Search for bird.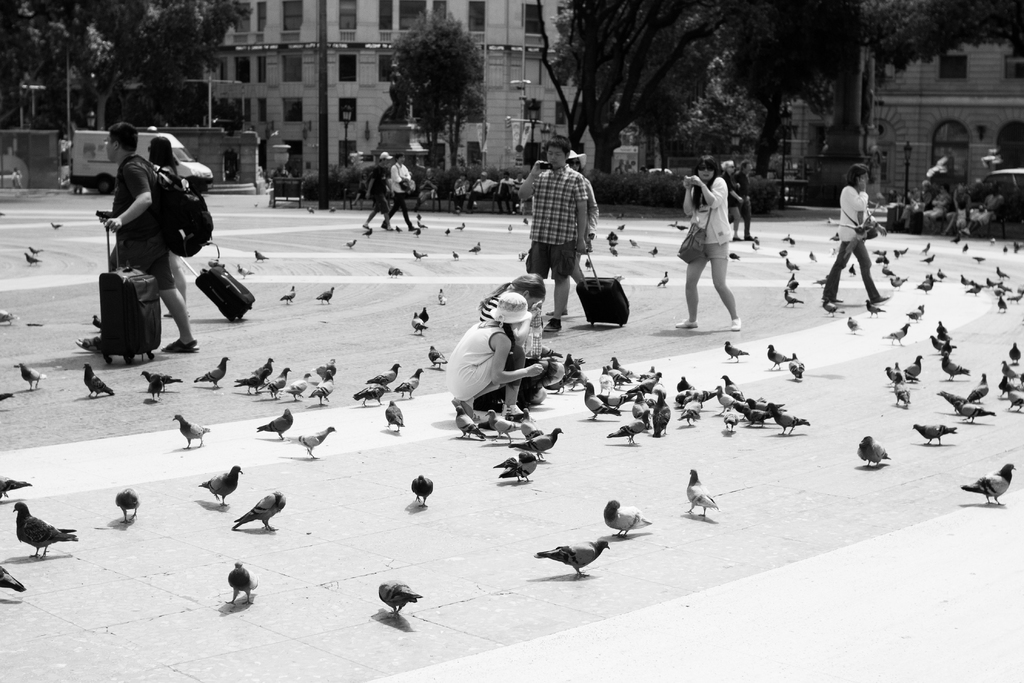
Found at [1010, 341, 1020, 367].
